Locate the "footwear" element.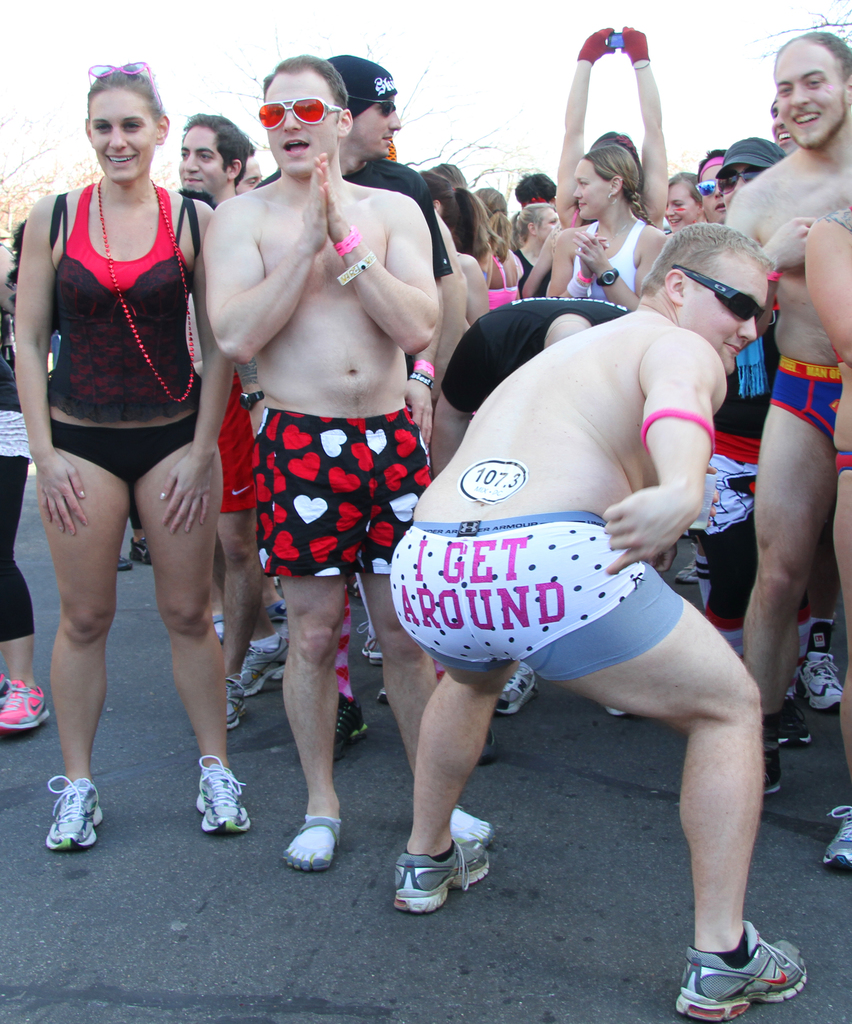
Element bbox: region(195, 753, 251, 831).
